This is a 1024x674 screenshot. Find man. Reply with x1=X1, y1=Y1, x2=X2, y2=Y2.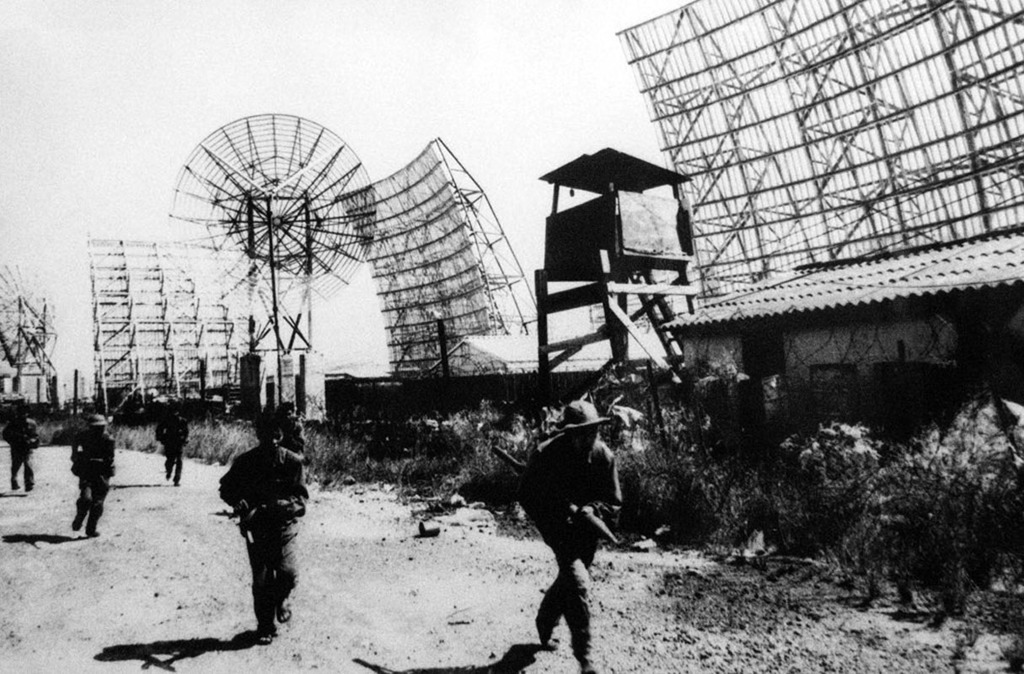
x1=157, y1=411, x2=188, y2=485.
